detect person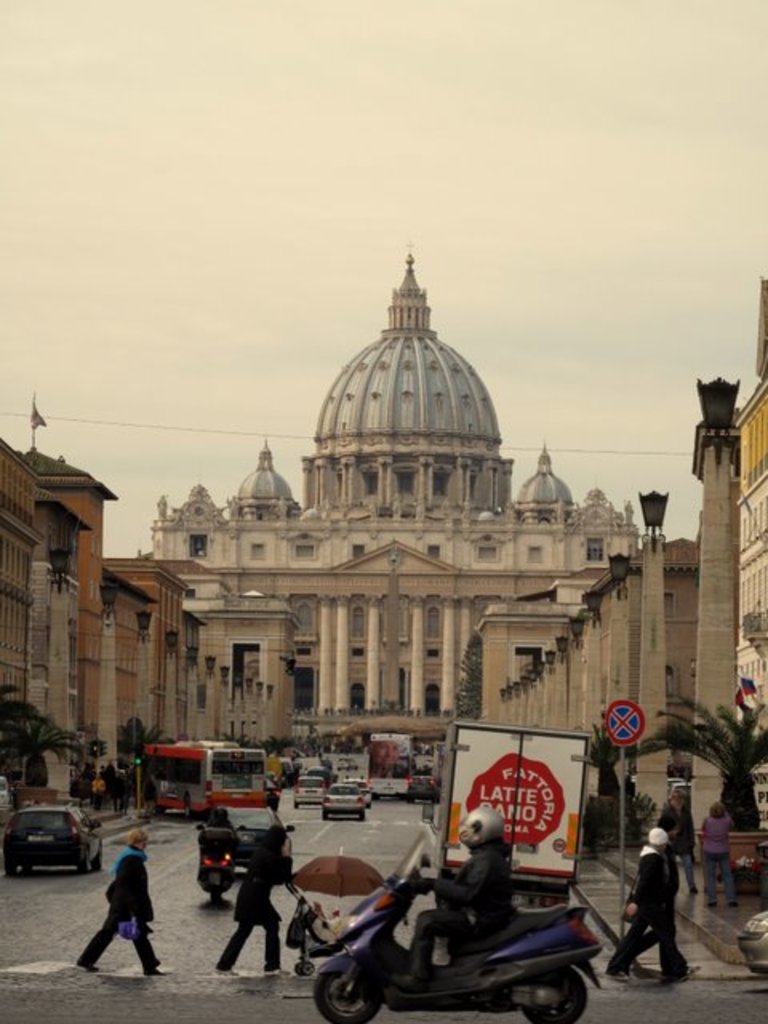
x1=88 y1=774 x2=106 y2=813
